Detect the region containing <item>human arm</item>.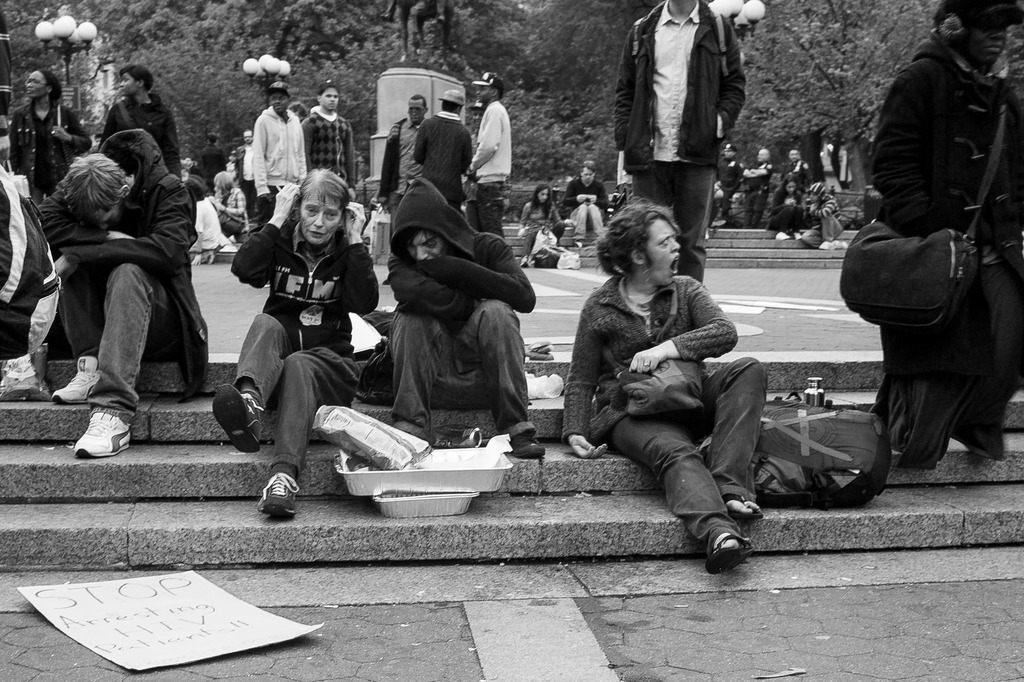
x1=223, y1=180, x2=299, y2=292.
